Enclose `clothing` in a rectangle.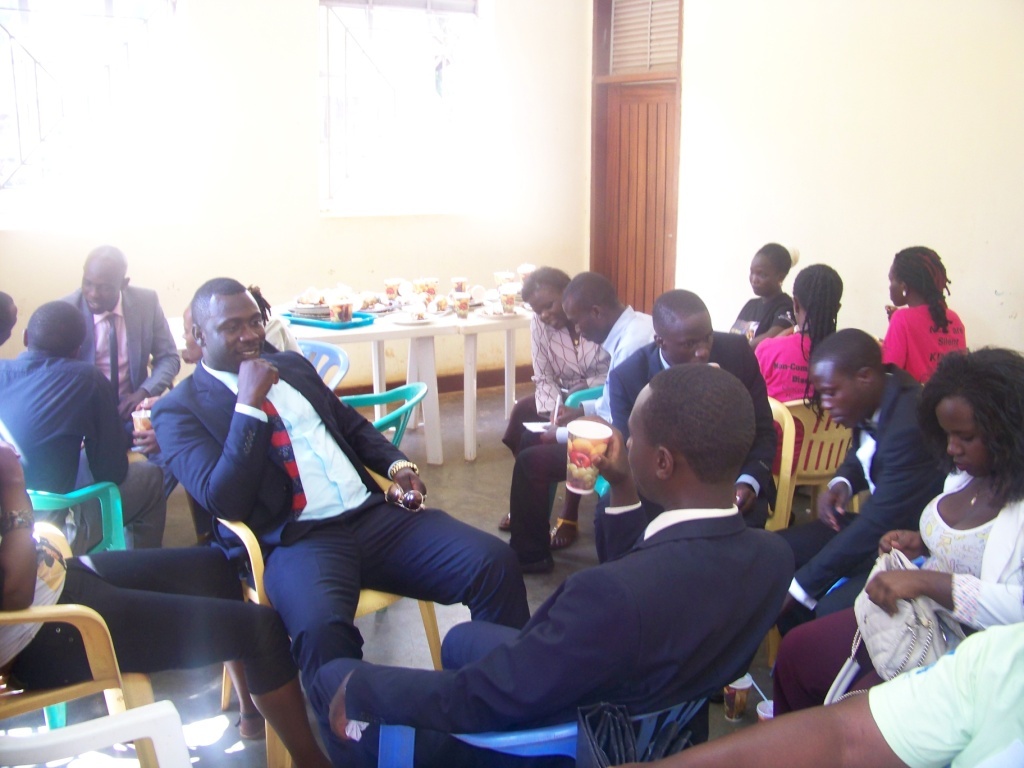
detection(314, 496, 796, 764).
